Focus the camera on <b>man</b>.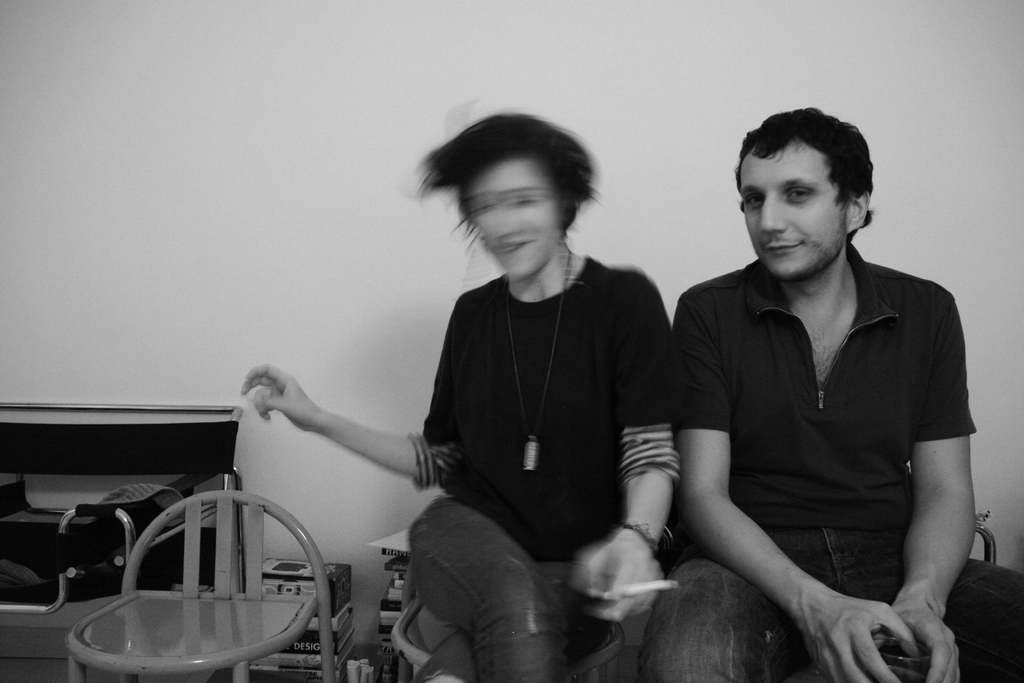
Focus region: {"left": 644, "top": 87, "right": 991, "bottom": 678}.
